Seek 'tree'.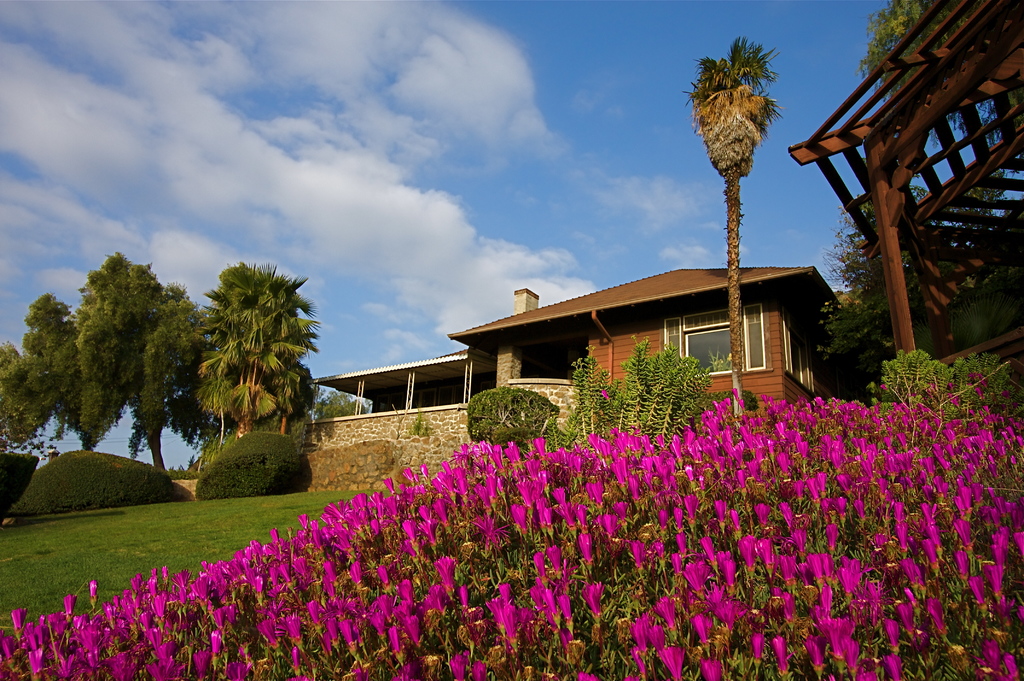
pyautogui.locateOnScreen(170, 240, 322, 481).
